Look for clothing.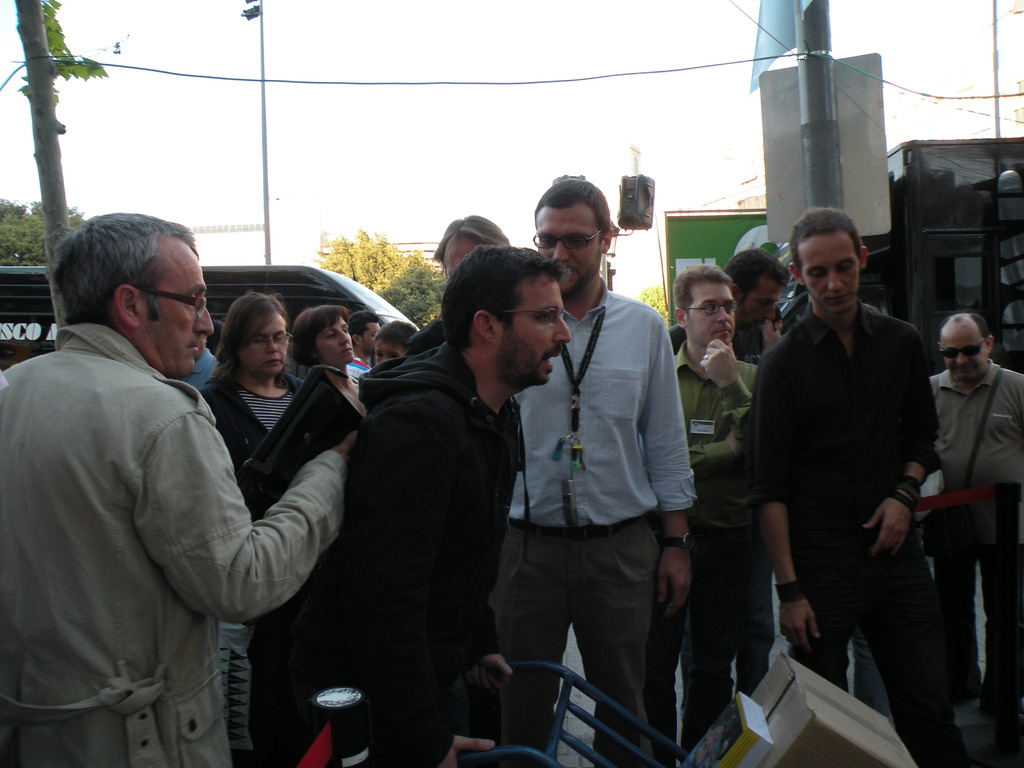
Found: box=[485, 280, 700, 767].
